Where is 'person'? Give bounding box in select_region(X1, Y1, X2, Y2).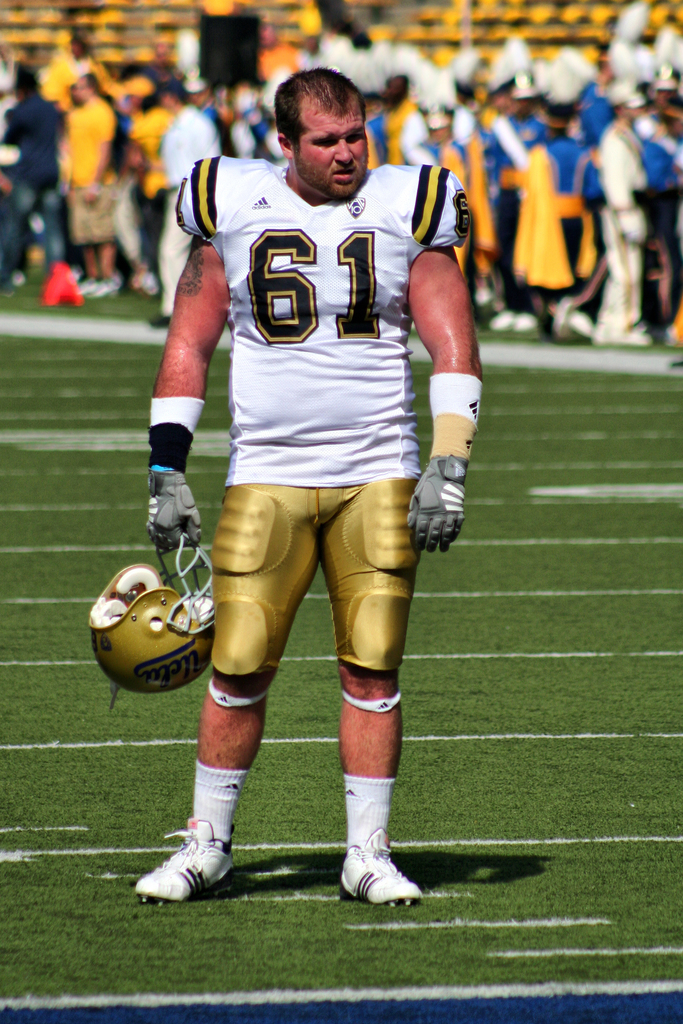
select_region(135, 67, 482, 900).
